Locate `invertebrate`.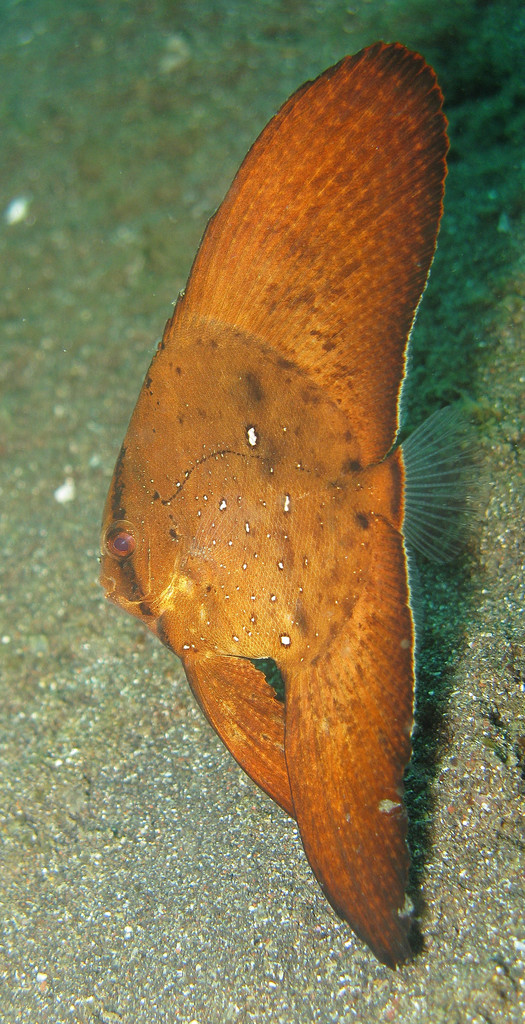
Bounding box: locate(102, 38, 477, 975).
